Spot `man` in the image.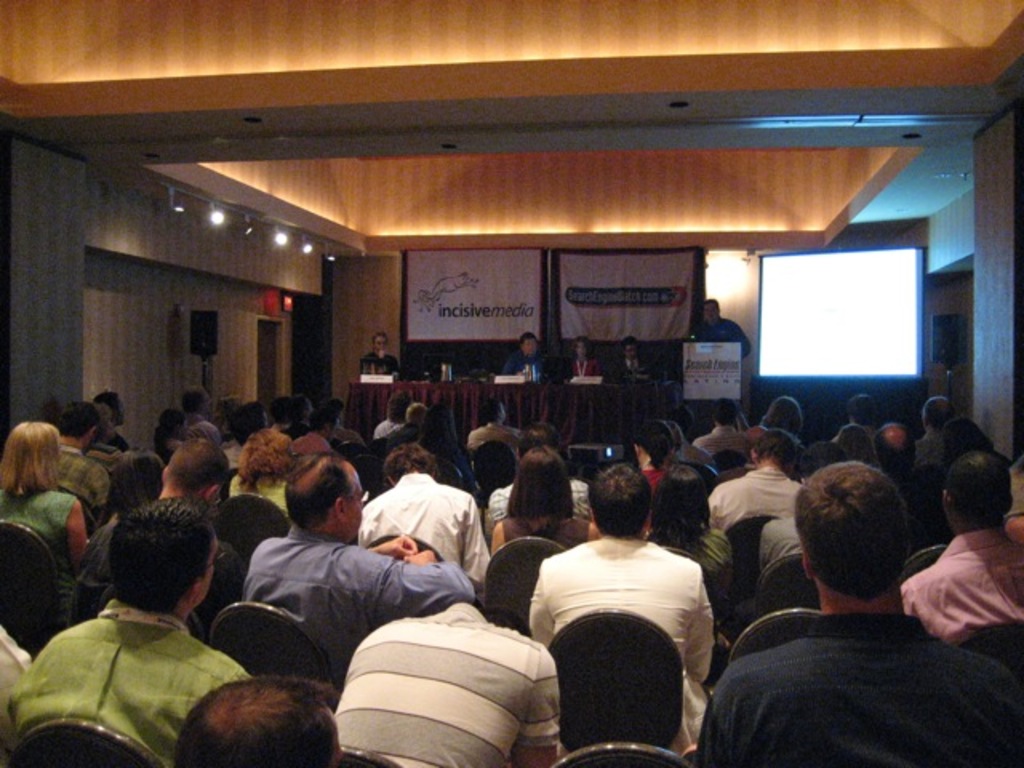
`man` found at region(51, 398, 114, 523).
